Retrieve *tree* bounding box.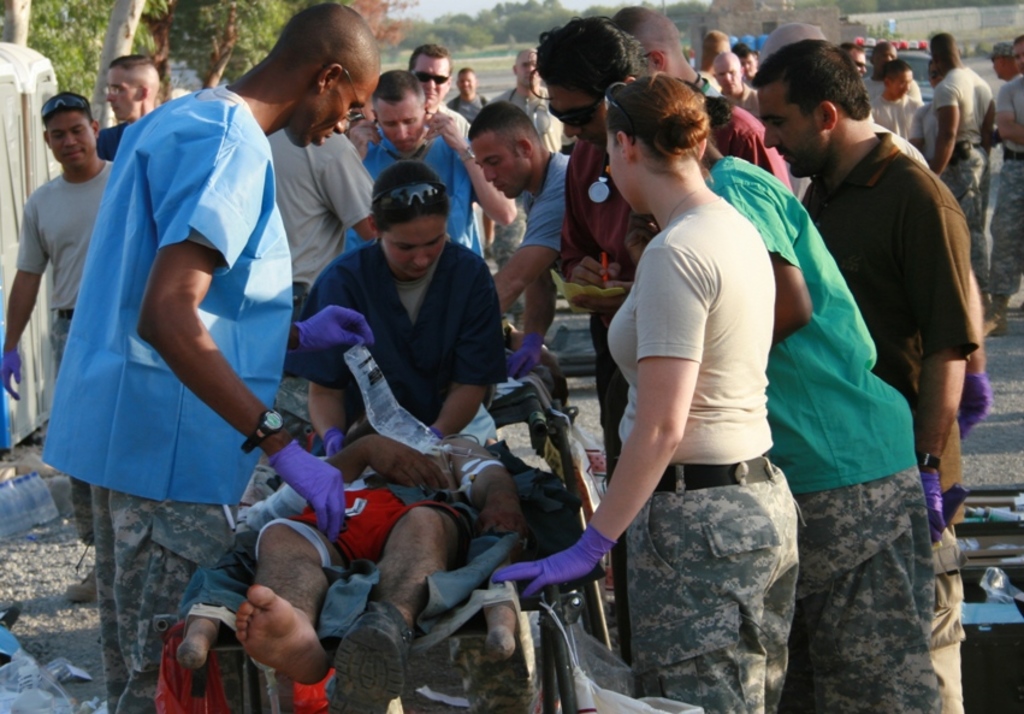
Bounding box: (left=324, top=0, right=426, bottom=47).
